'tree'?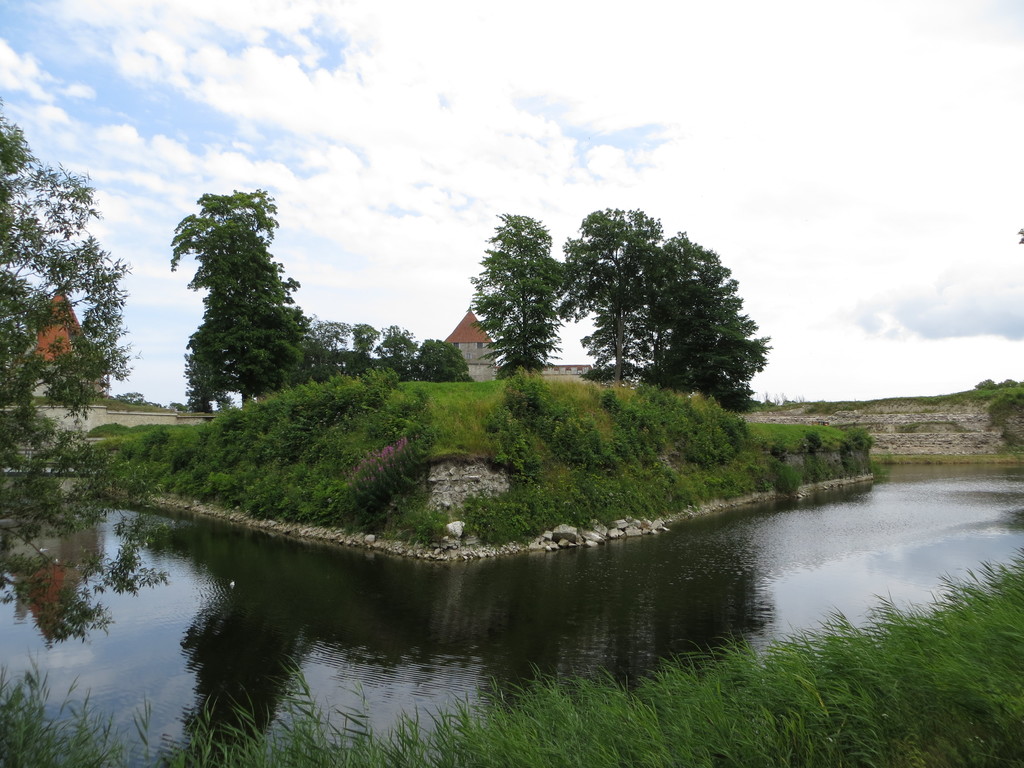
locate(344, 314, 376, 362)
